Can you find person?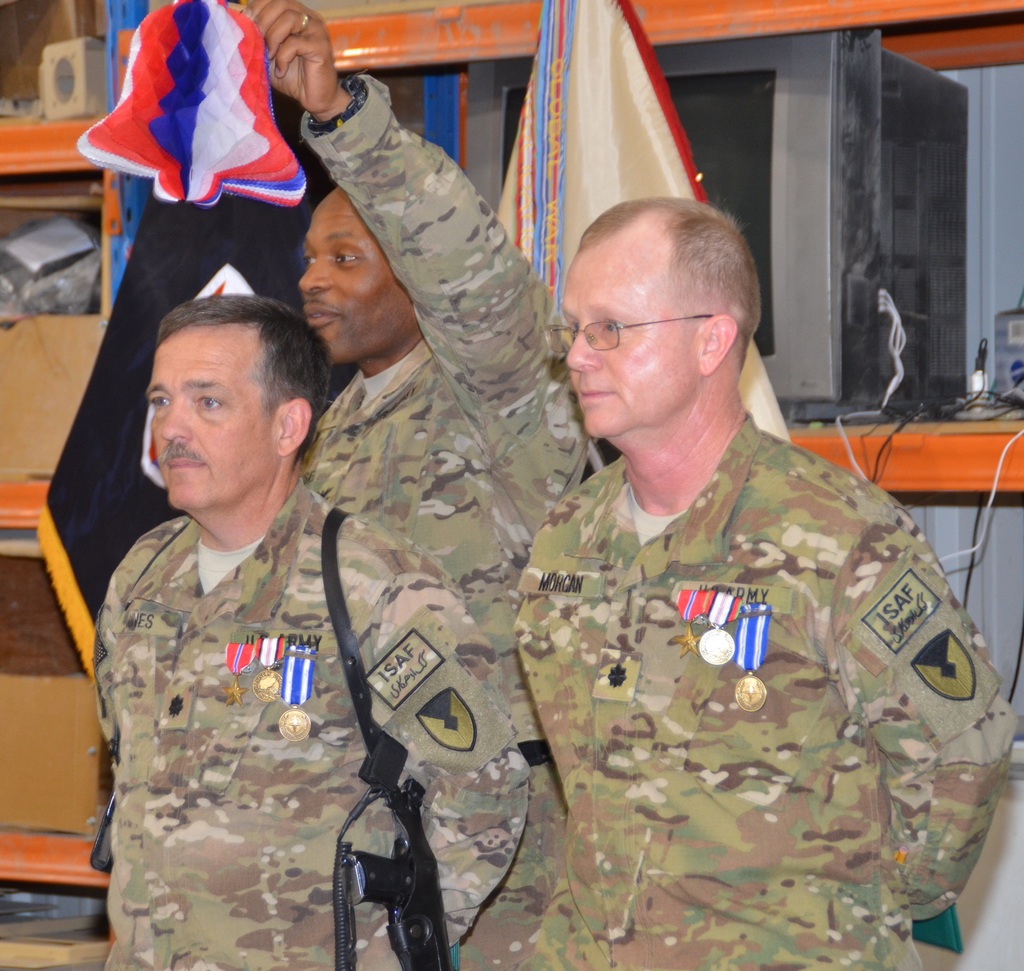
Yes, bounding box: bbox=(237, 0, 591, 970).
